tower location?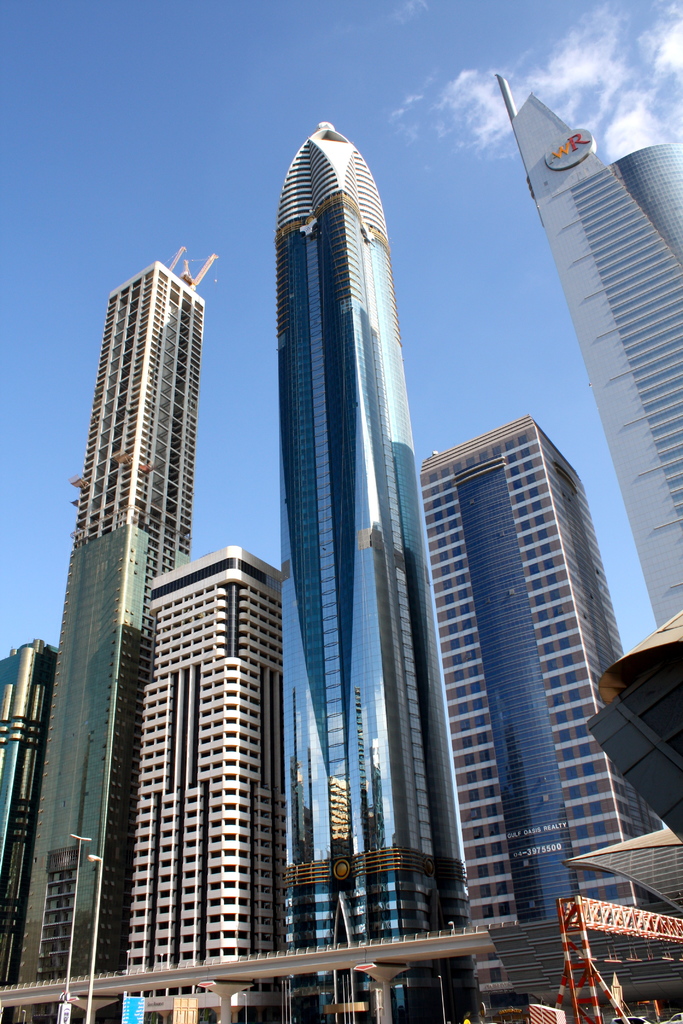
rect(290, 120, 456, 1023)
